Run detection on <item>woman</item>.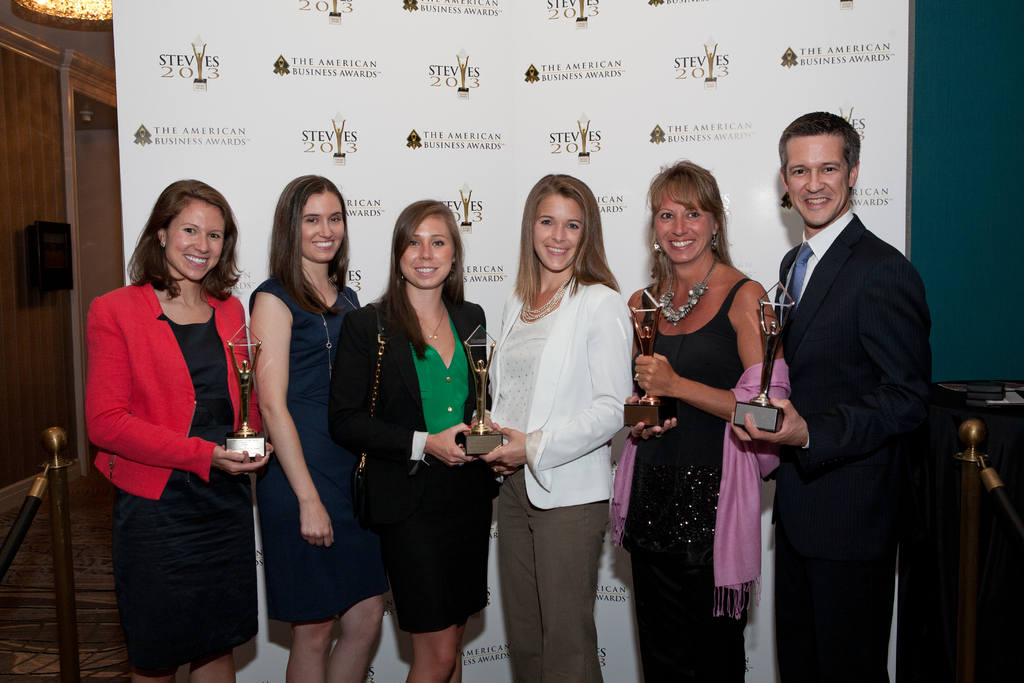
Result: [x1=247, y1=175, x2=390, y2=682].
